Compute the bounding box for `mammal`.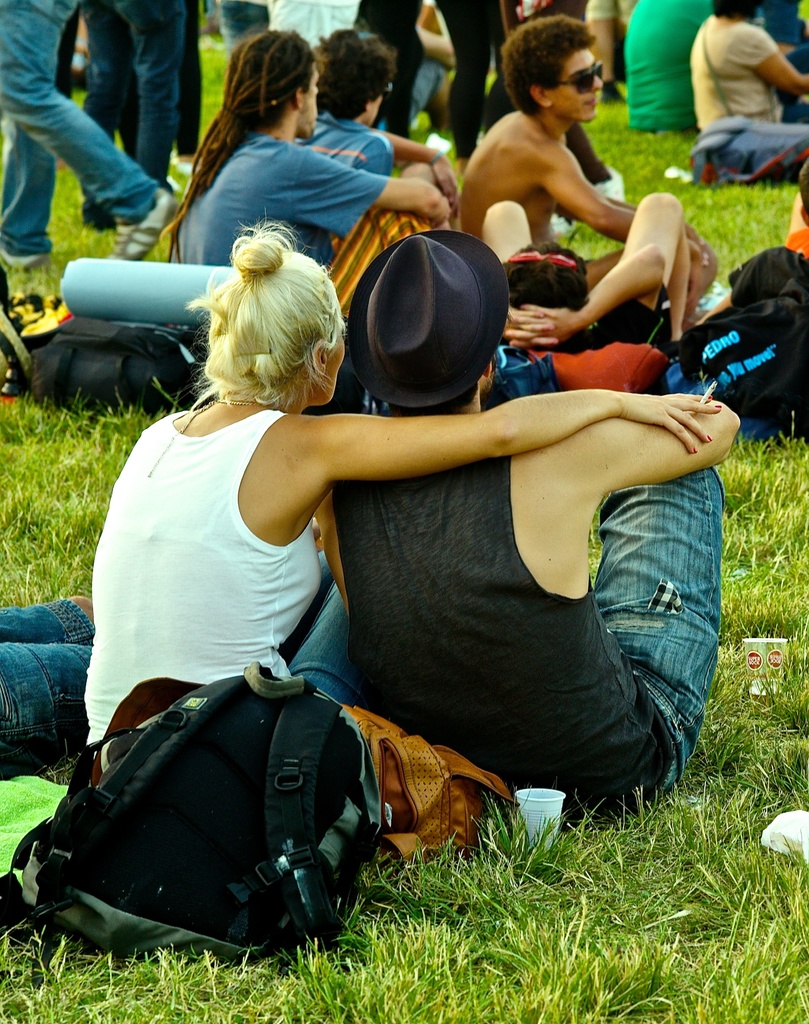
left=306, top=26, right=459, bottom=206.
